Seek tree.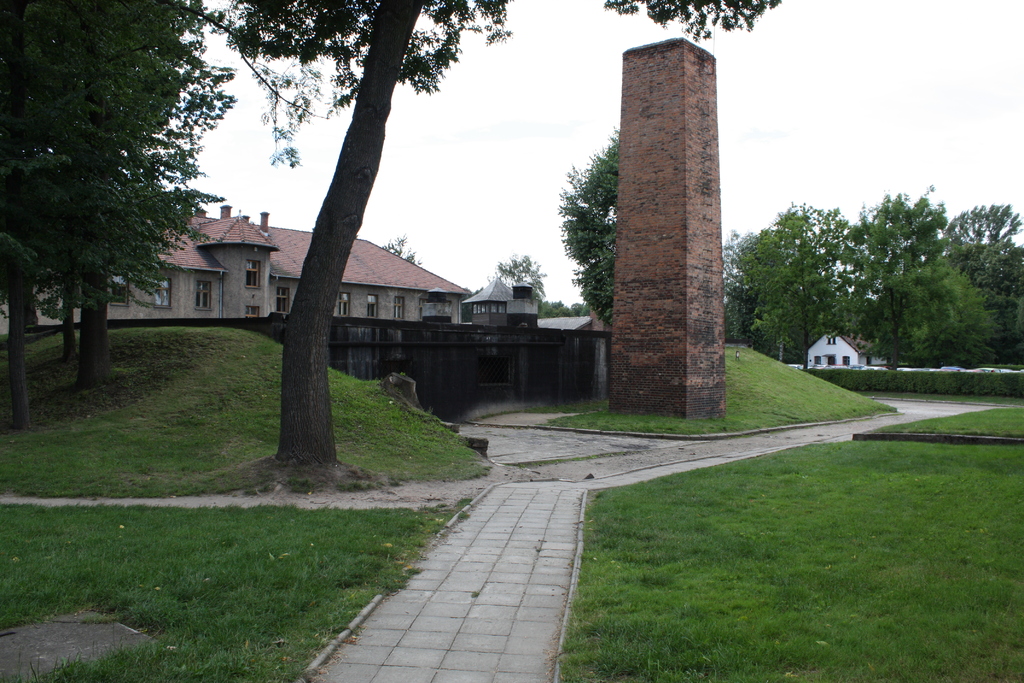
[left=720, top=231, right=757, bottom=350].
